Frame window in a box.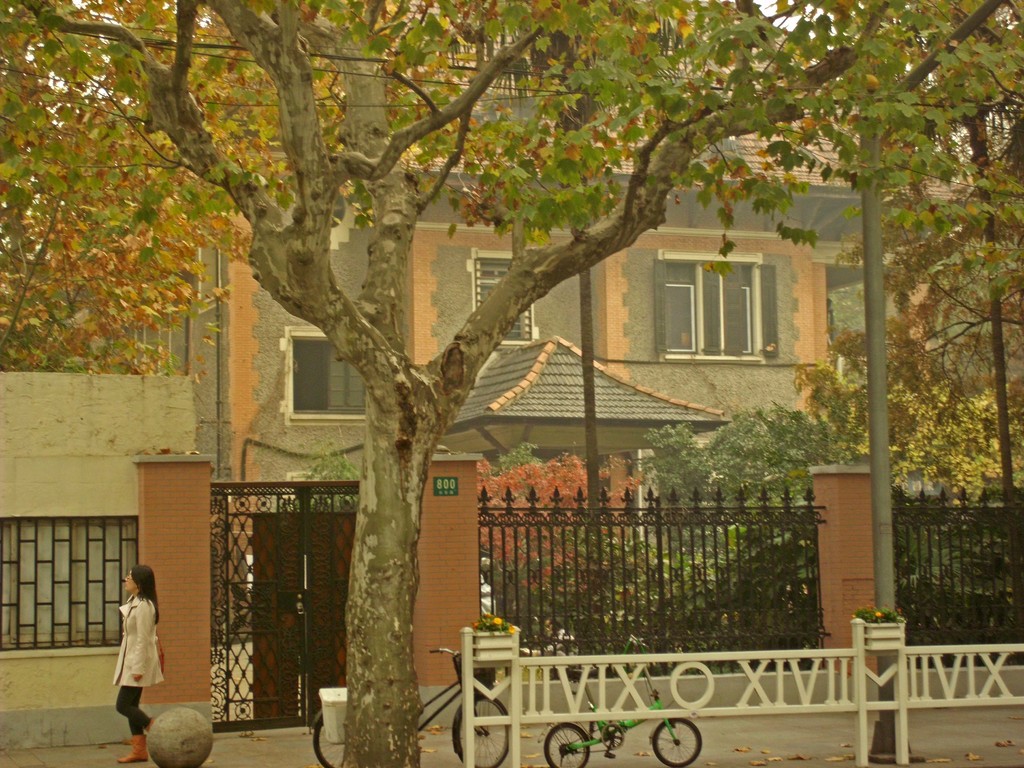
left=0, top=517, right=132, bottom=653.
